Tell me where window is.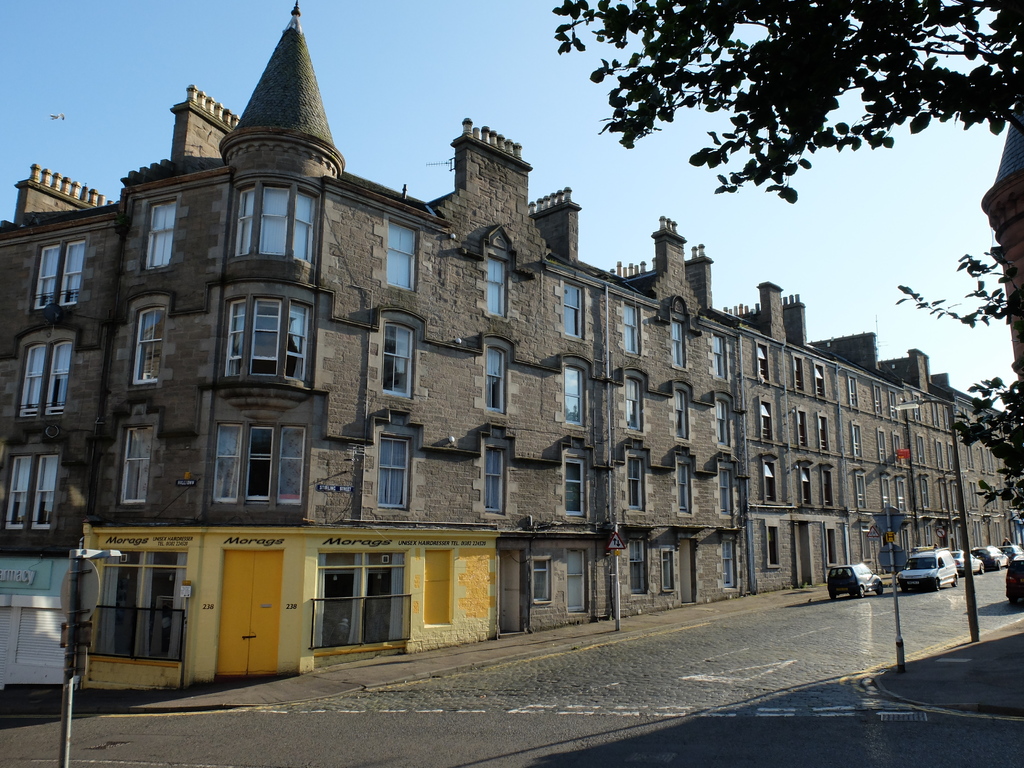
window is at box(567, 459, 584, 520).
